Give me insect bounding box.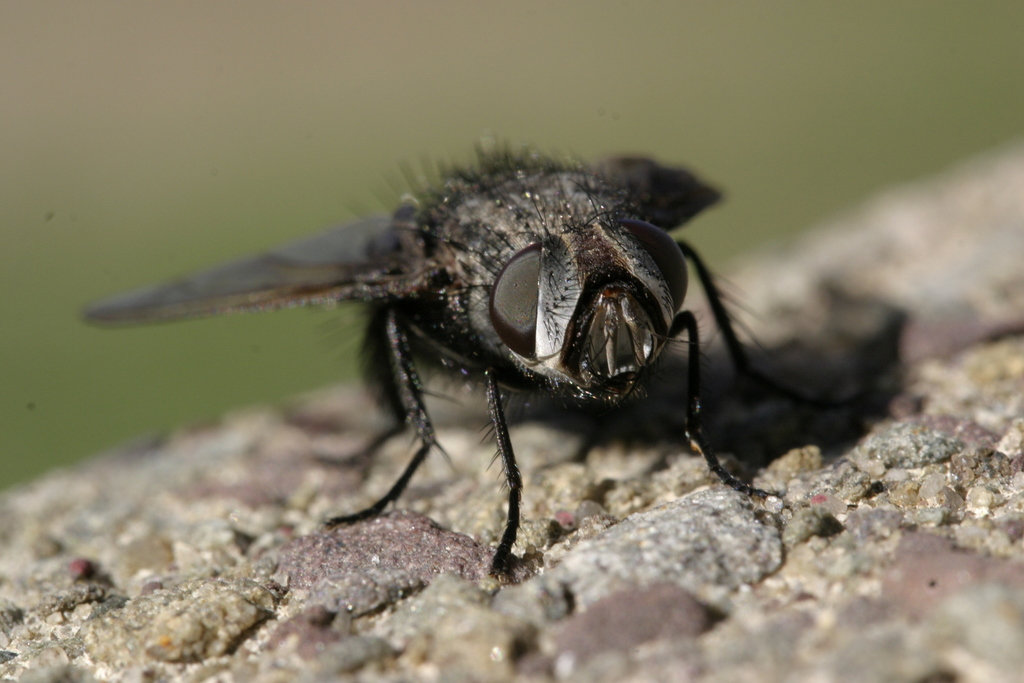
box(71, 131, 890, 588).
